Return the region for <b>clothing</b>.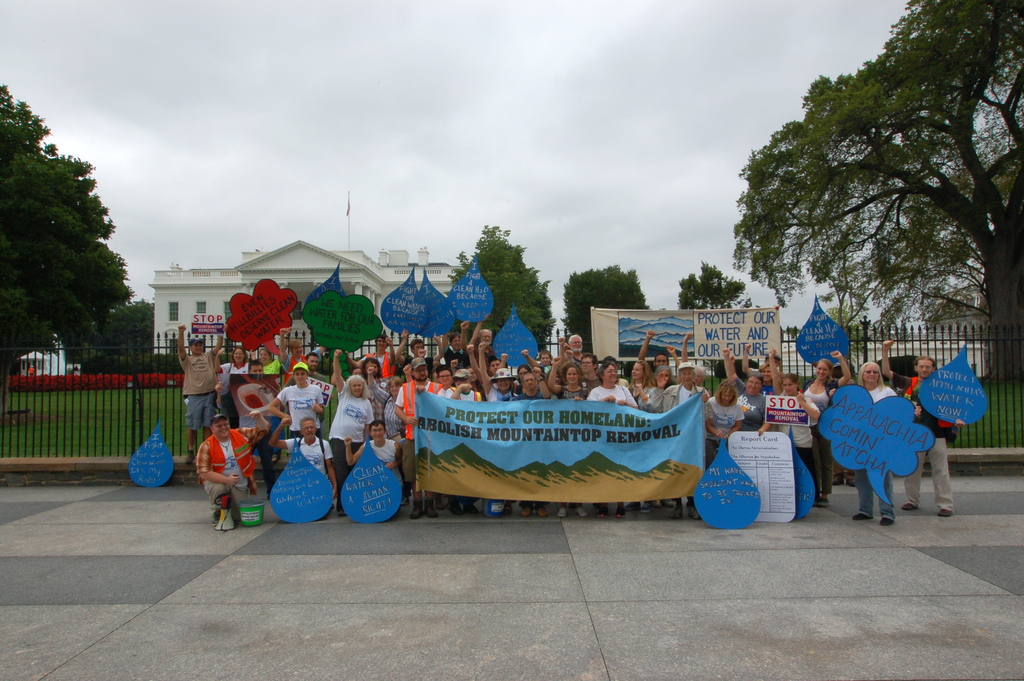
x1=275 y1=381 x2=325 y2=436.
